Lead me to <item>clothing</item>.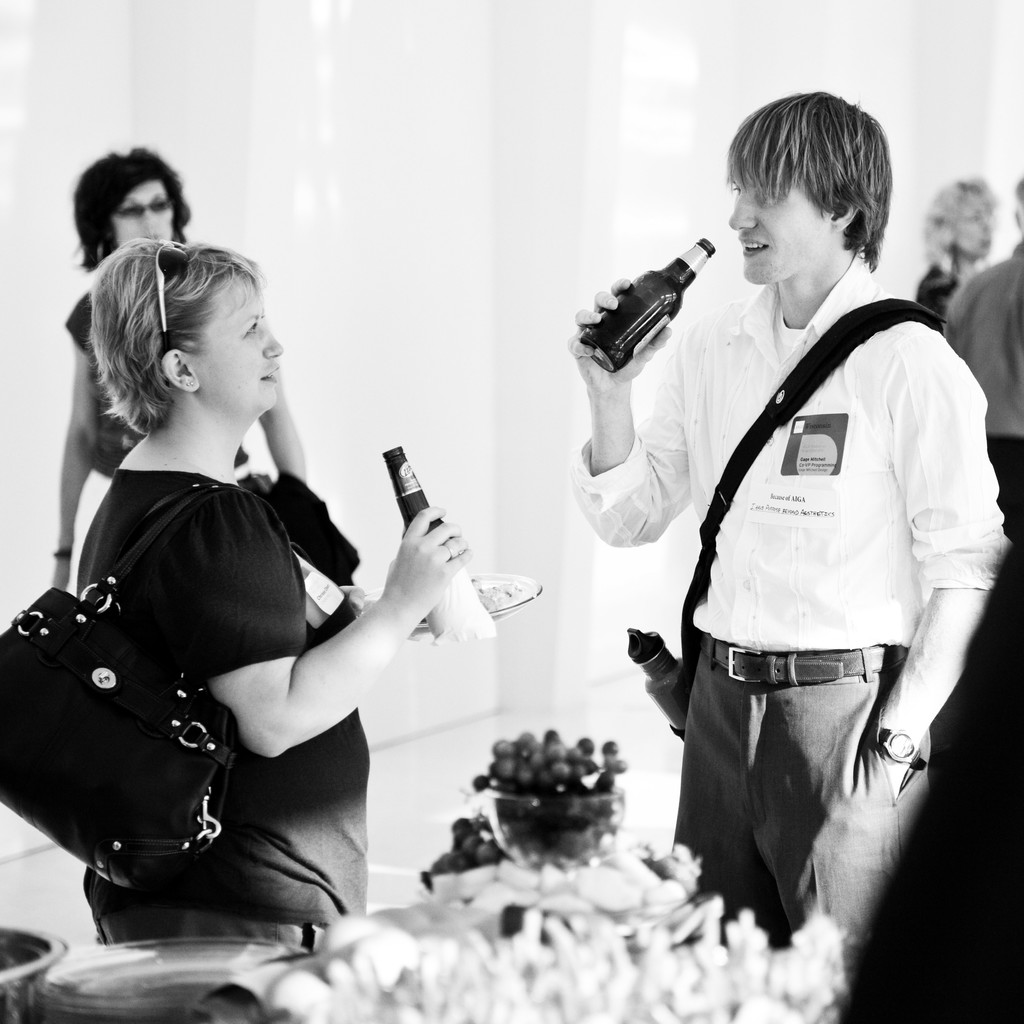
Lead to (61, 468, 379, 977).
